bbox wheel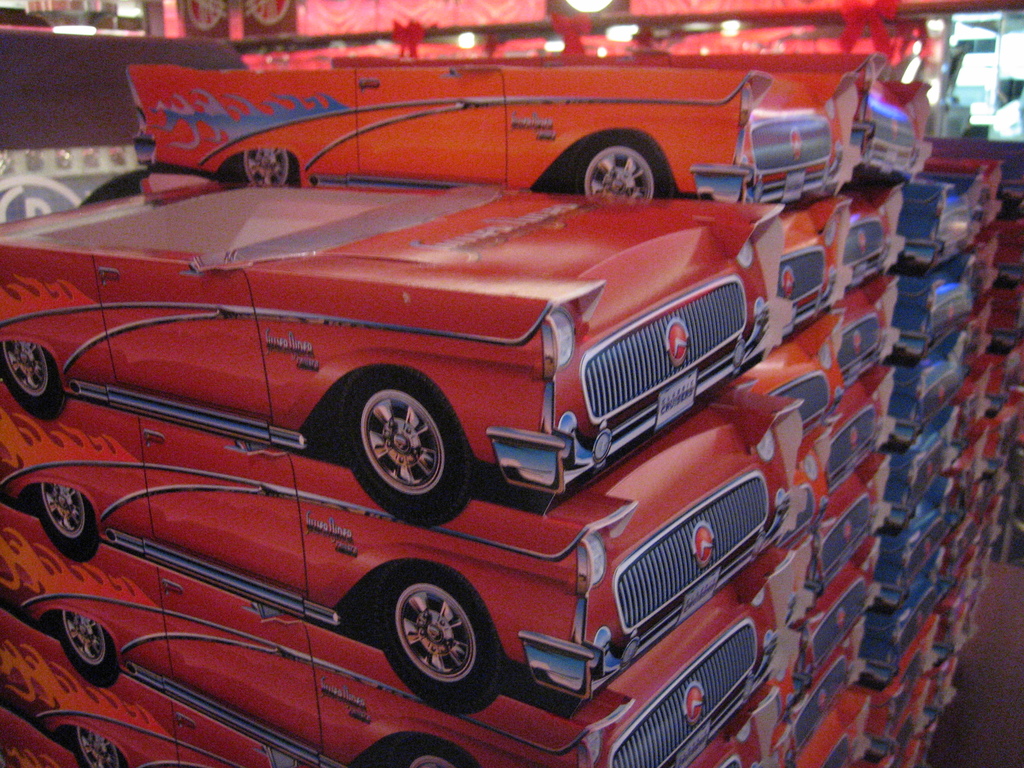
bbox=(55, 609, 113, 668)
